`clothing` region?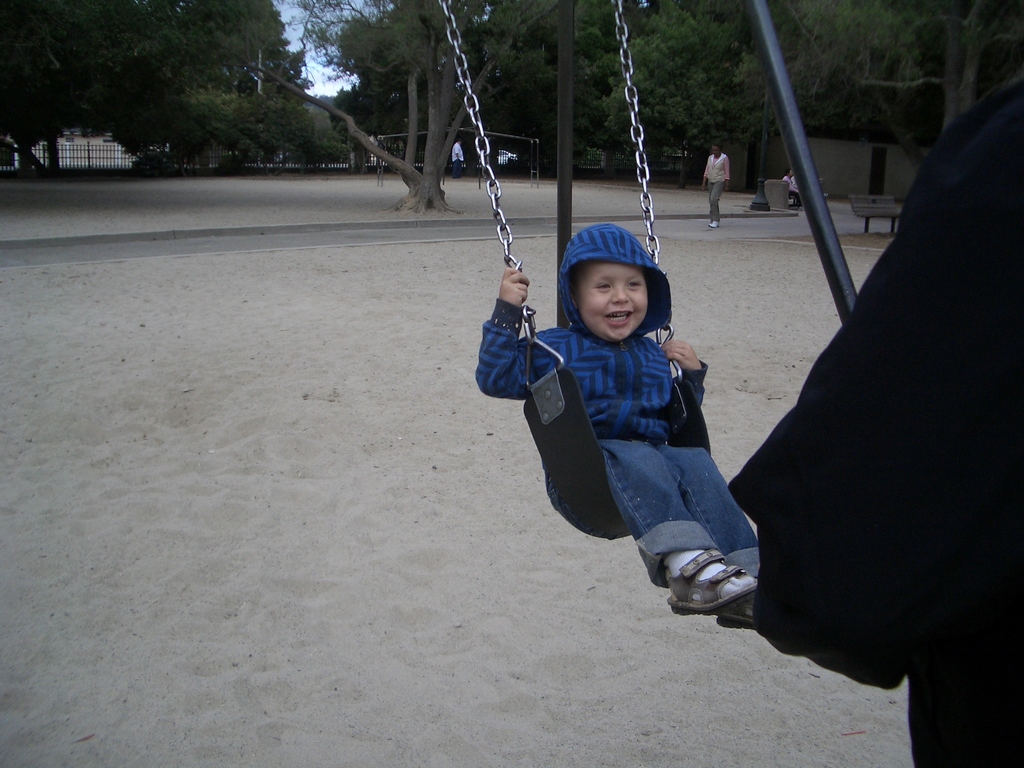
<bbox>451, 141, 465, 179</bbox>
